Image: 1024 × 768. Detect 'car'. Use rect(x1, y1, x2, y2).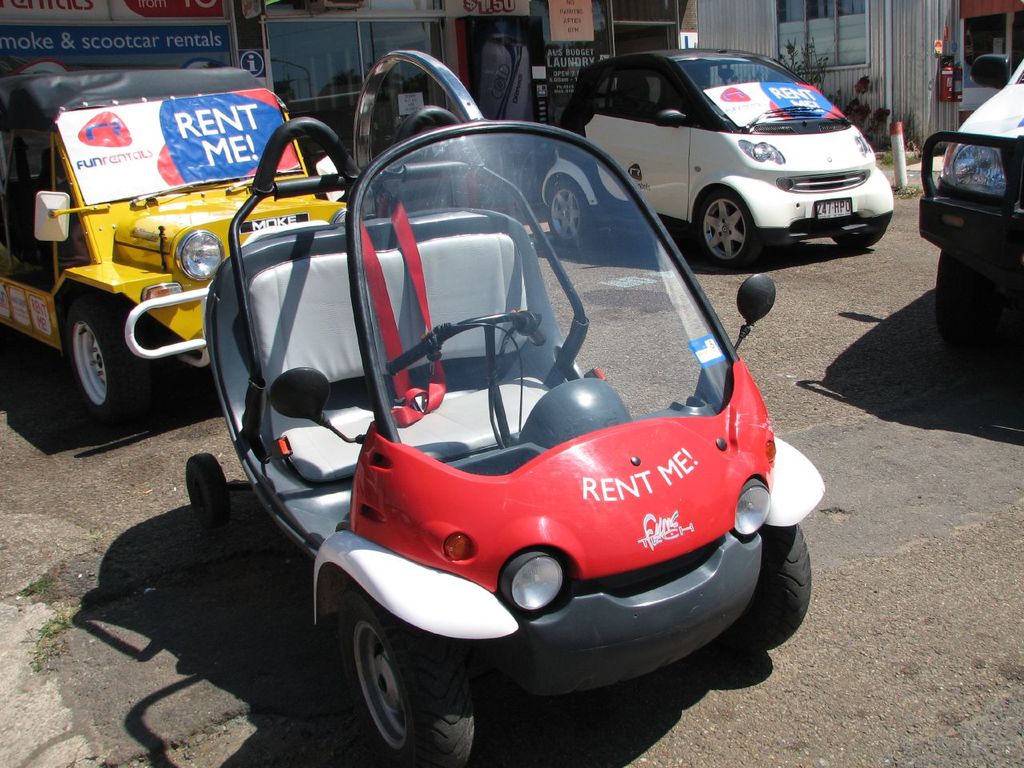
rect(535, 46, 897, 267).
